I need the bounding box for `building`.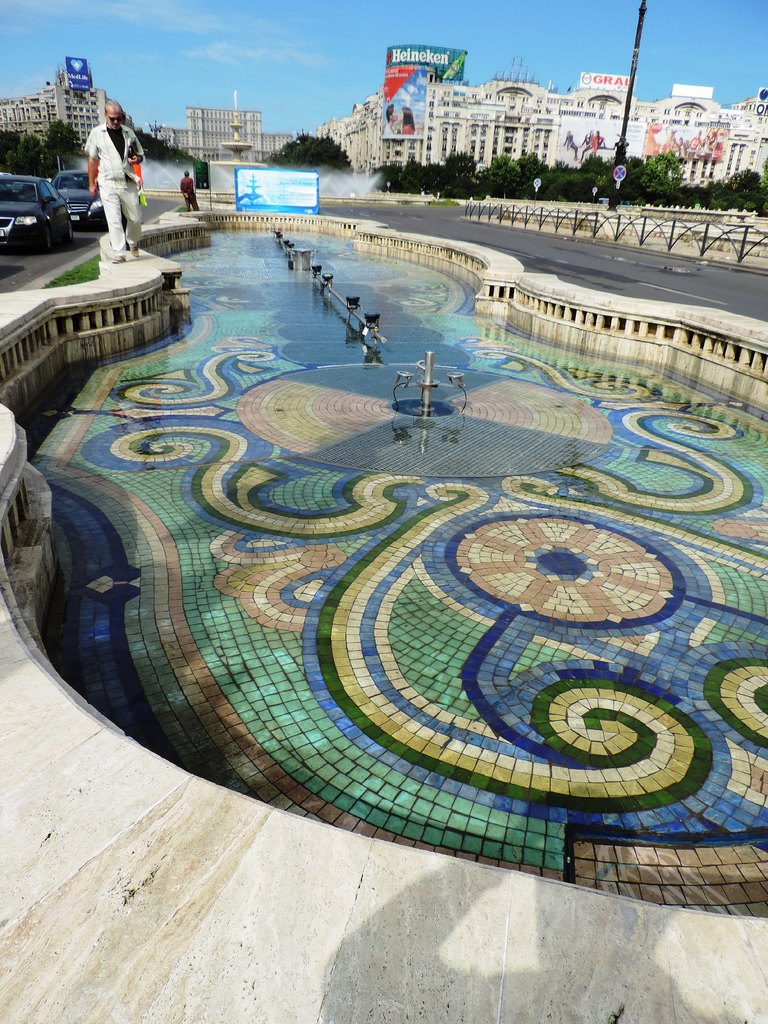
Here it is: bbox(317, 58, 767, 184).
